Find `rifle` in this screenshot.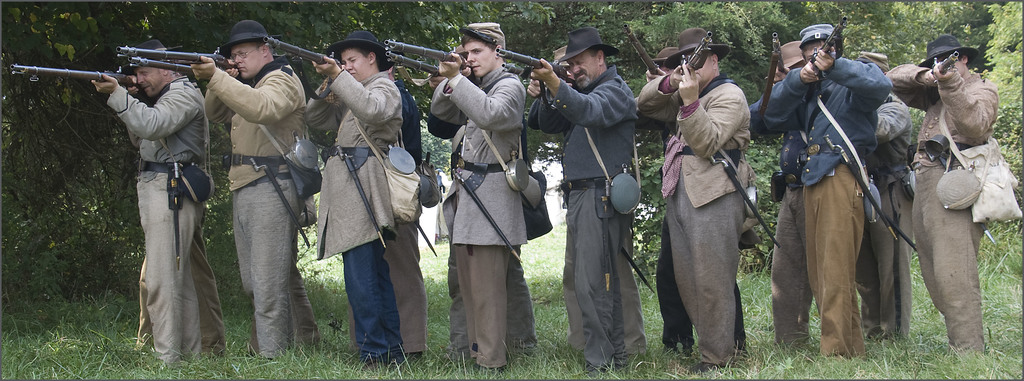
The bounding box for `rifle` is [259,31,338,71].
